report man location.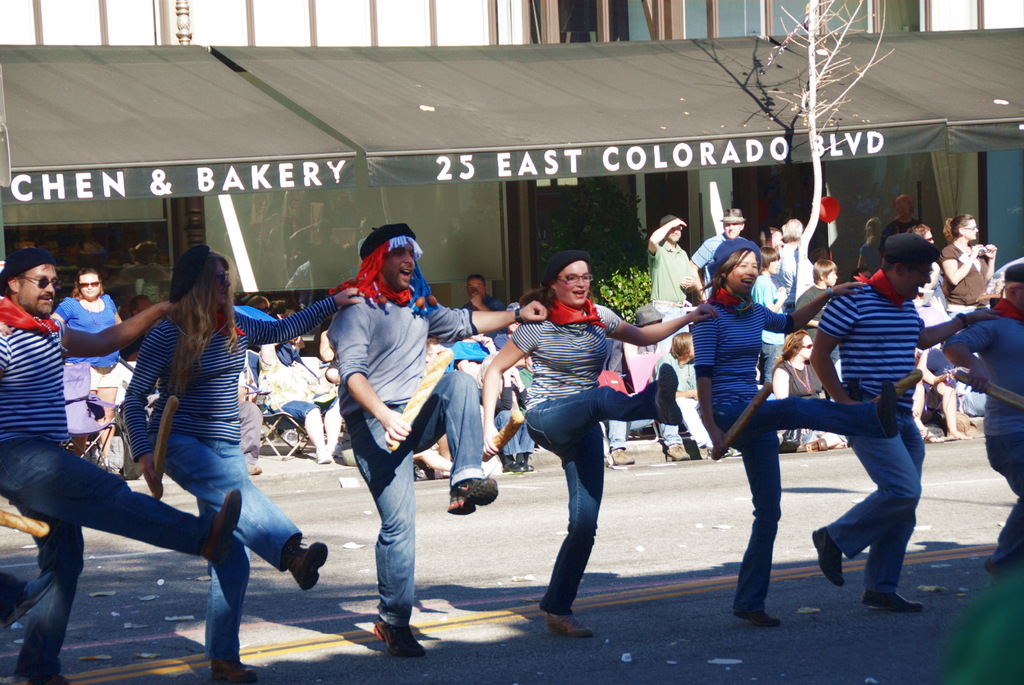
Report: <region>652, 332, 714, 467</region>.
